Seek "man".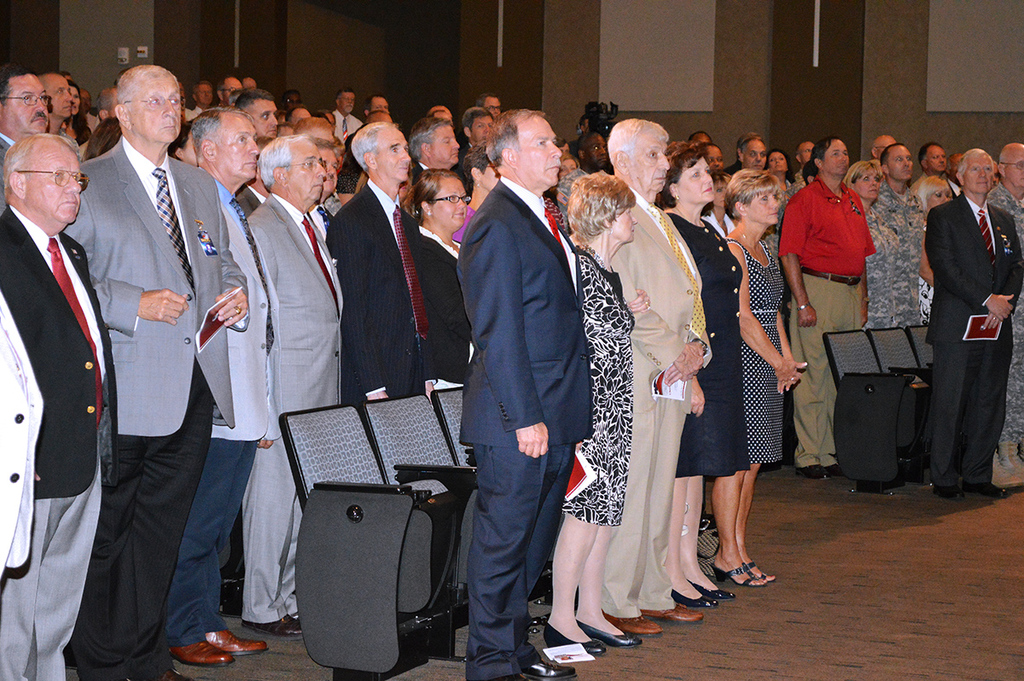
pyautogui.locateOnScreen(0, 75, 49, 166).
